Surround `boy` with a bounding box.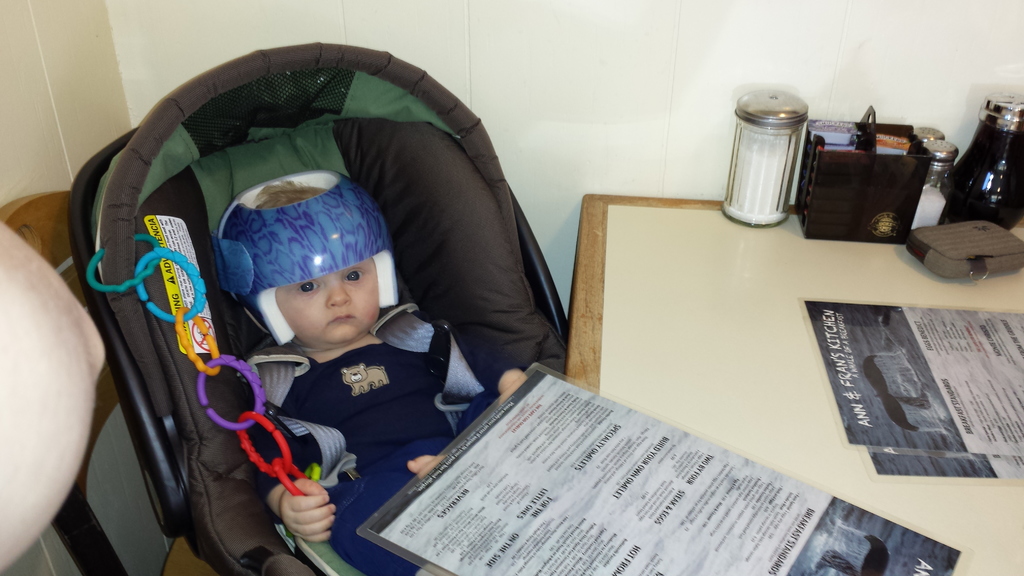
166,144,472,523.
